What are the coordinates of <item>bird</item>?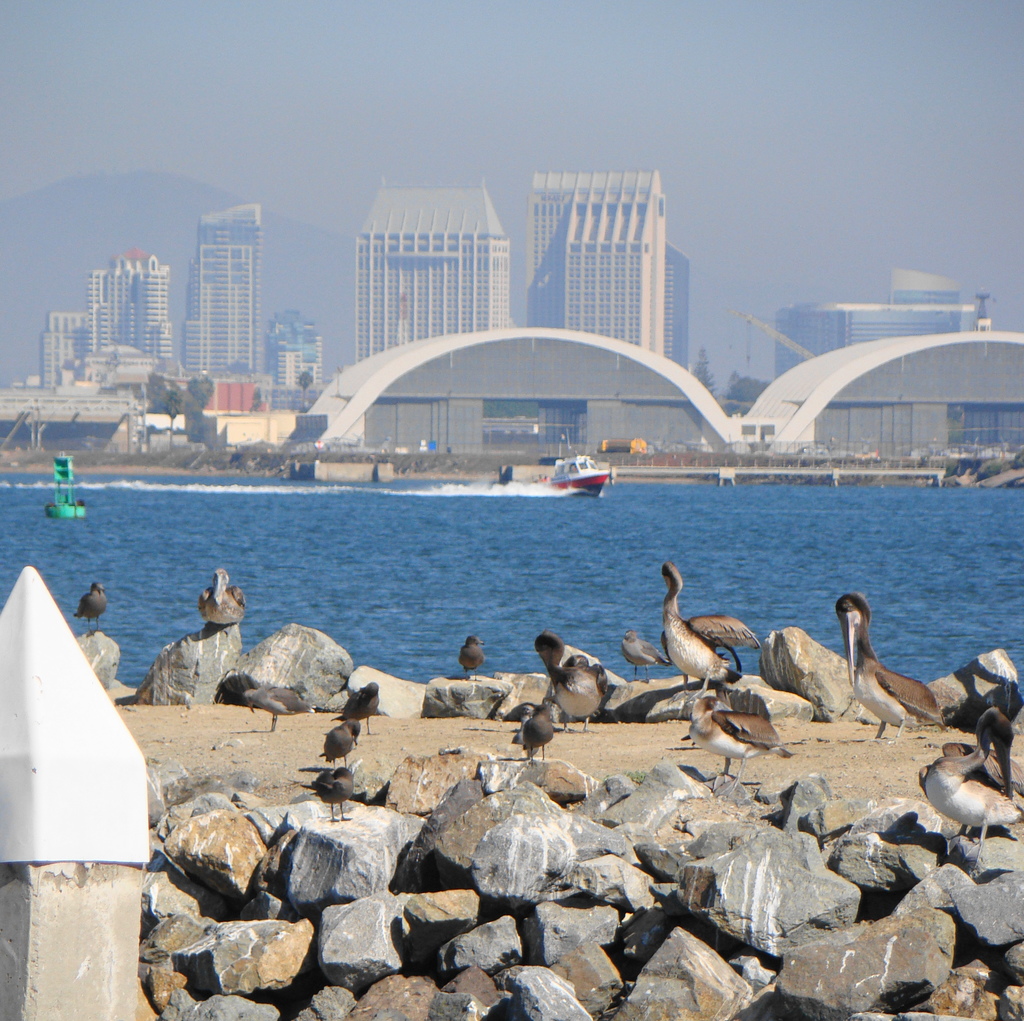
<bbox>312, 767, 355, 823</bbox>.
